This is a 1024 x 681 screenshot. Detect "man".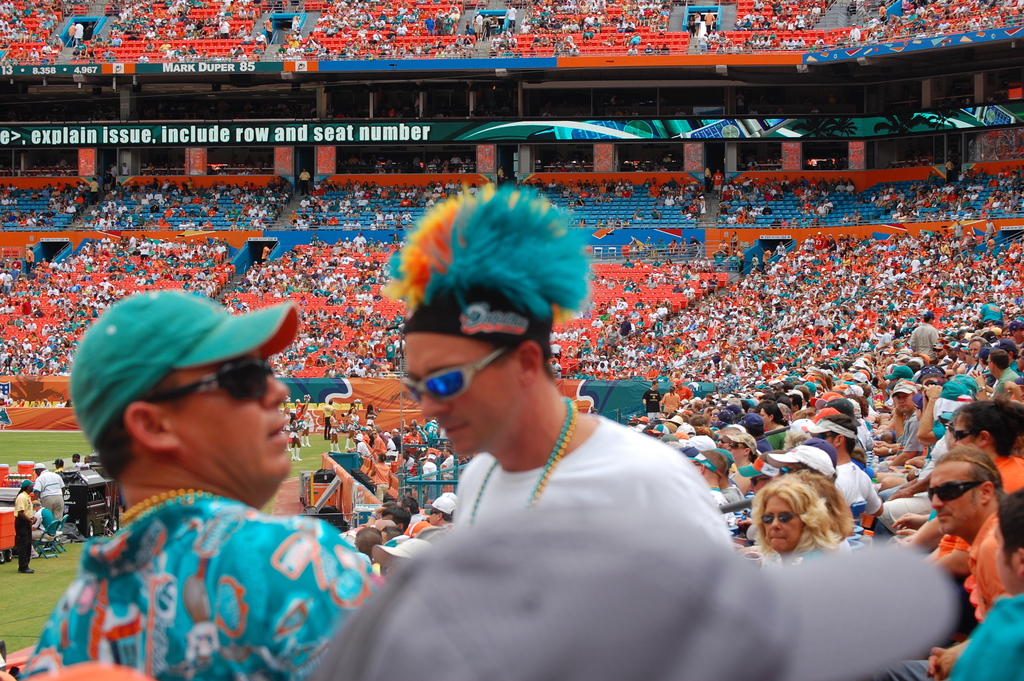
pyautogui.locateOnScreen(840, 29, 849, 44).
